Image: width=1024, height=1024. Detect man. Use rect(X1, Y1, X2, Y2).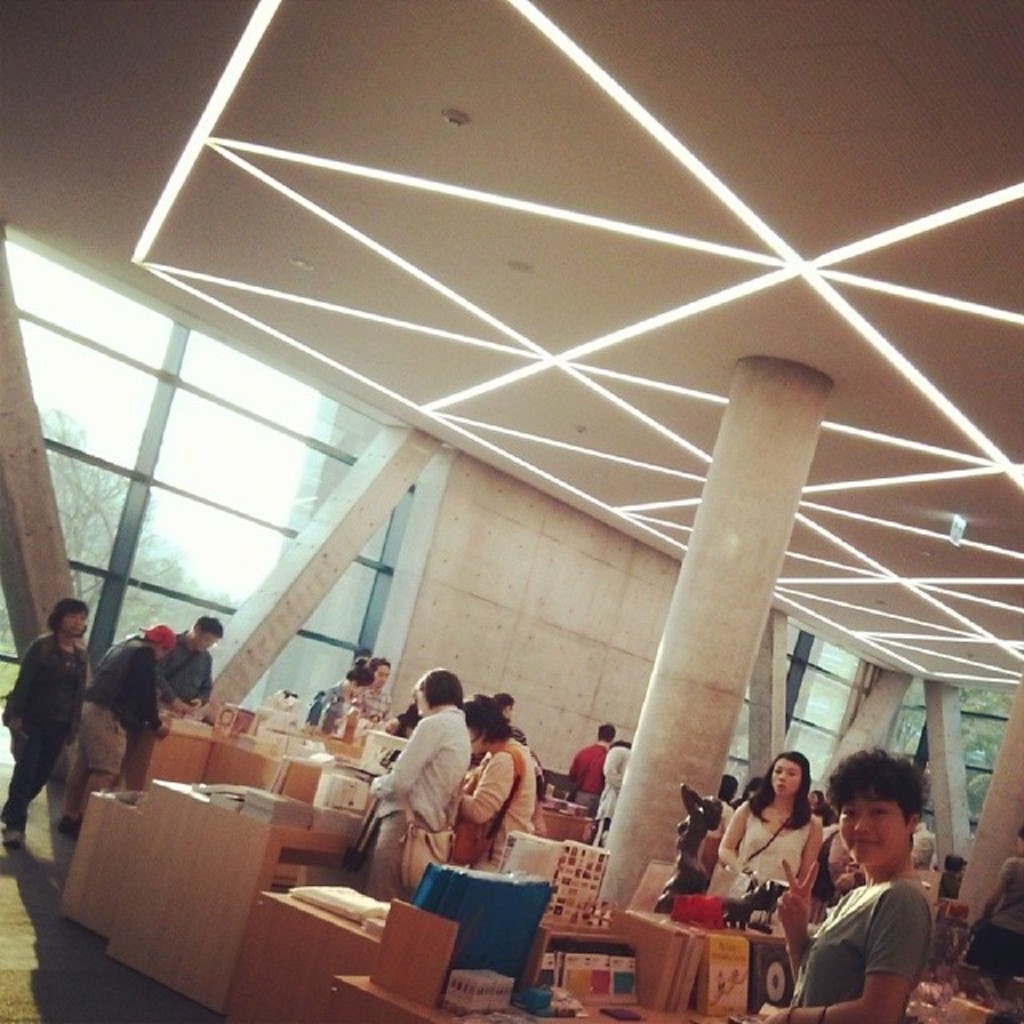
rect(555, 722, 613, 832).
